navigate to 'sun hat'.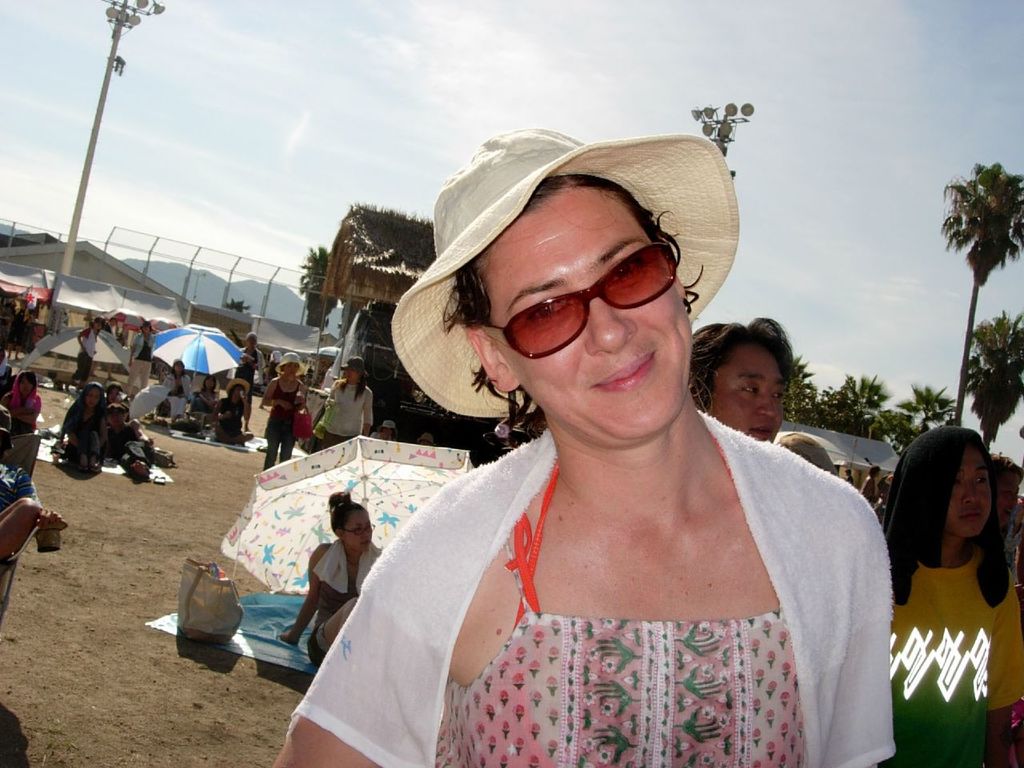
Navigation target: [226,375,250,387].
